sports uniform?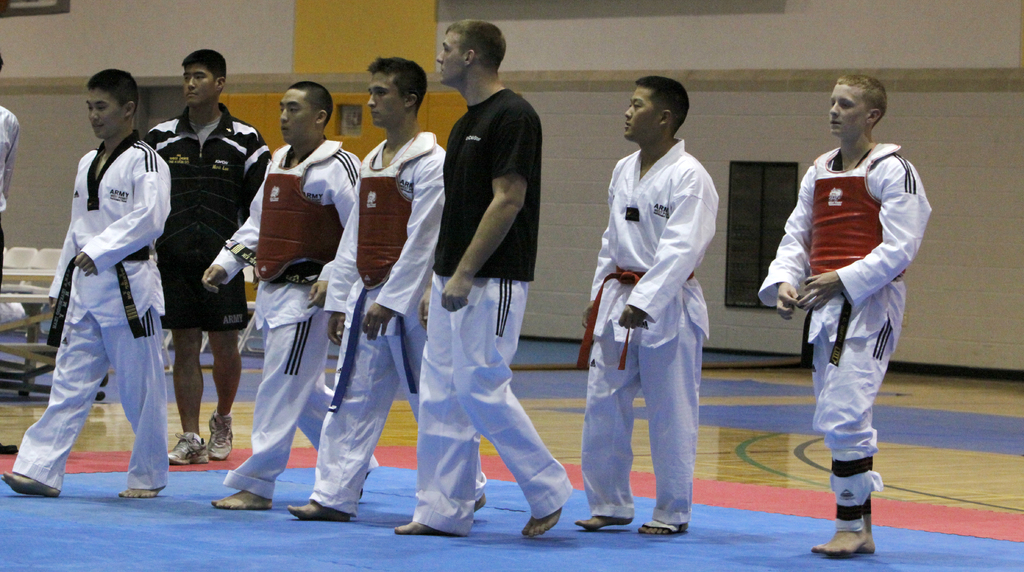
580/132/718/536
